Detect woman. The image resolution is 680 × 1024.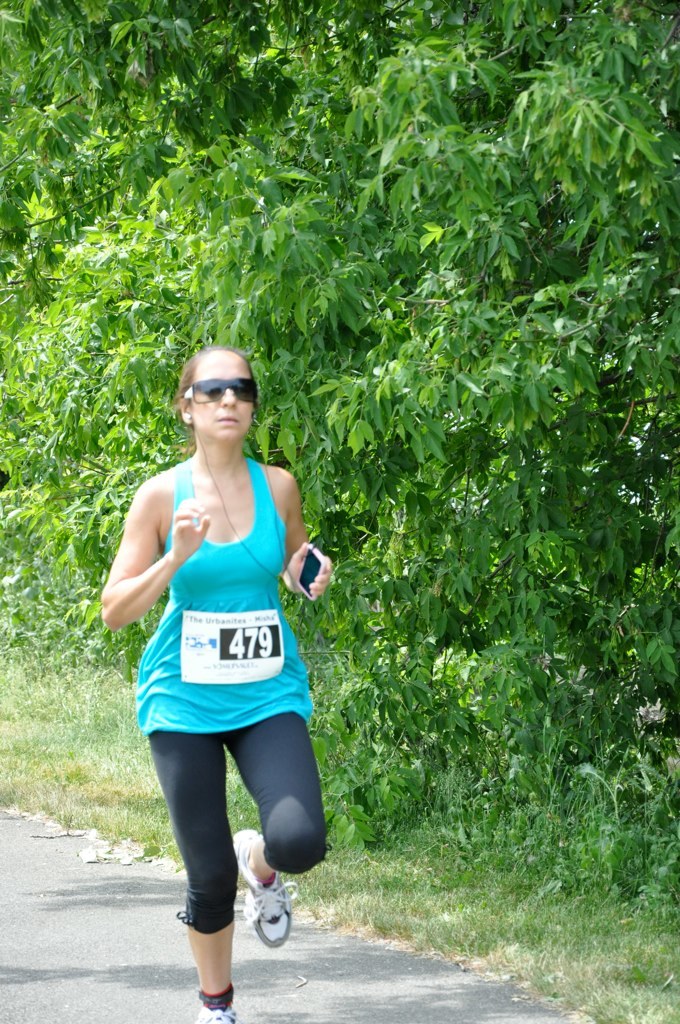
[103, 334, 347, 954].
